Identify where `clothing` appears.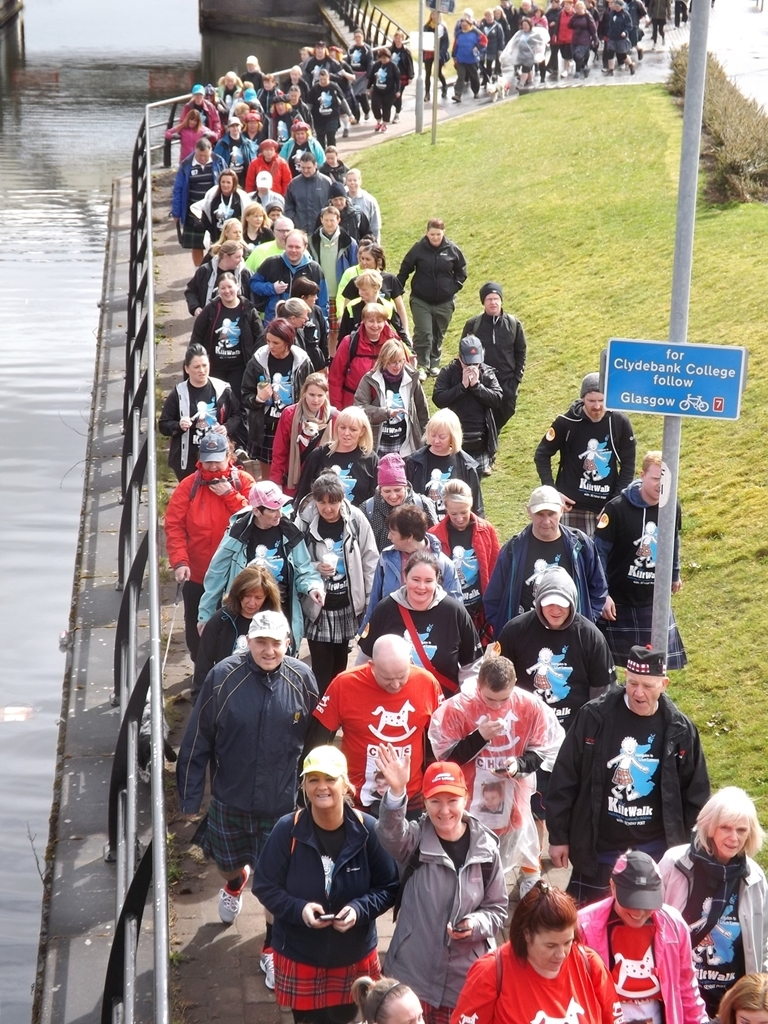
Appears at BBox(350, 474, 434, 540).
